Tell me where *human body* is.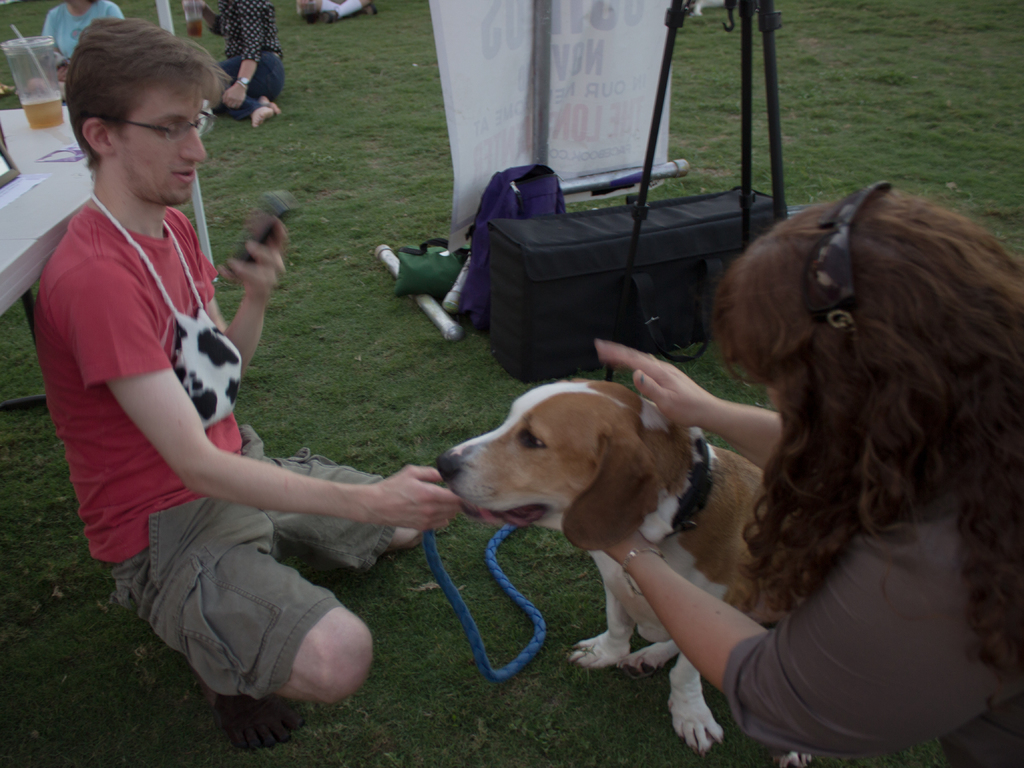
*human body* is at rect(592, 336, 1023, 767).
